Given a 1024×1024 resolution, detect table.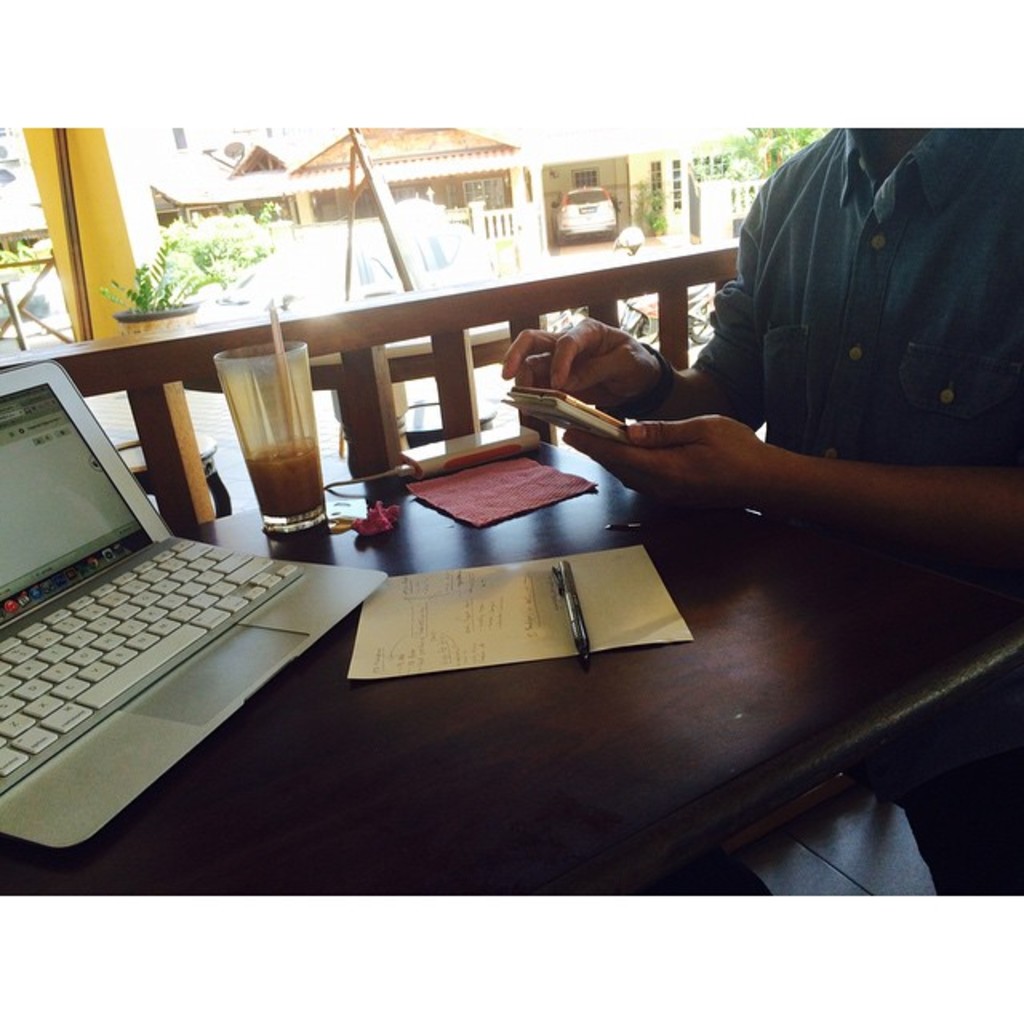
[x1=56, y1=426, x2=997, y2=914].
